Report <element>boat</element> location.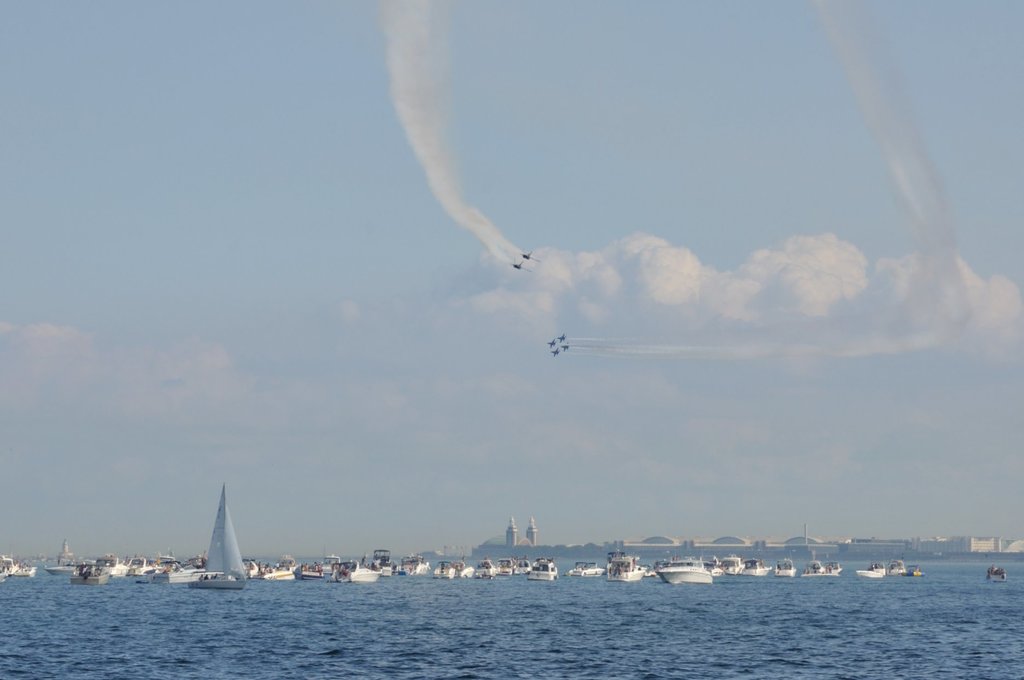
Report: x1=905 y1=562 x2=920 y2=575.
